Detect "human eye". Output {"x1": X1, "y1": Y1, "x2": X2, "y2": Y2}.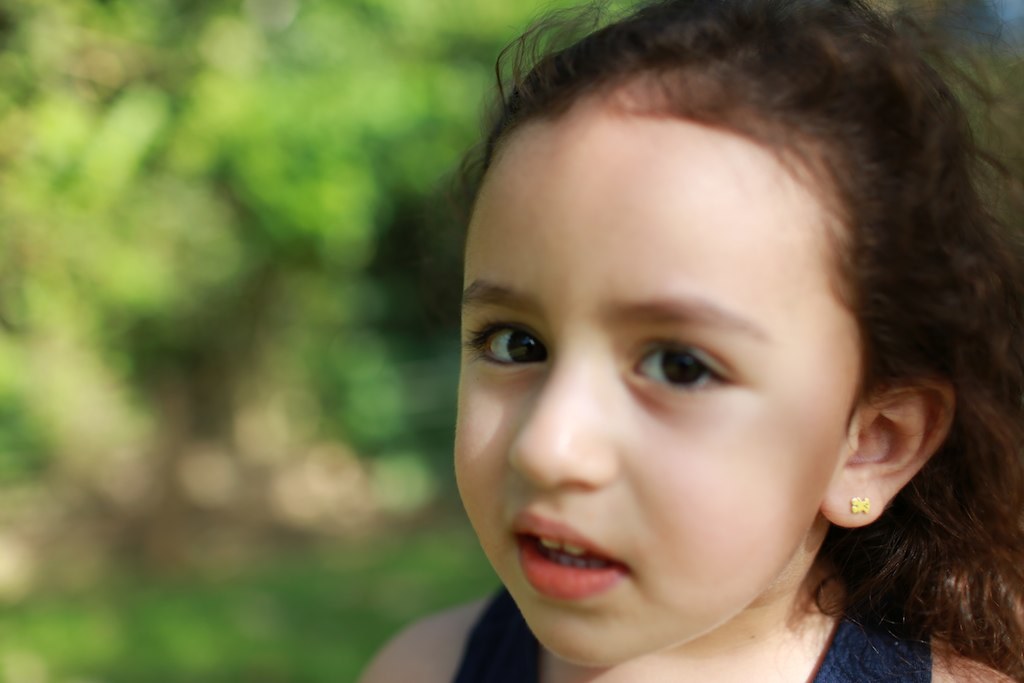
{"x1": 457, "y1": 315, "x2": 555, "y2": 377}.
